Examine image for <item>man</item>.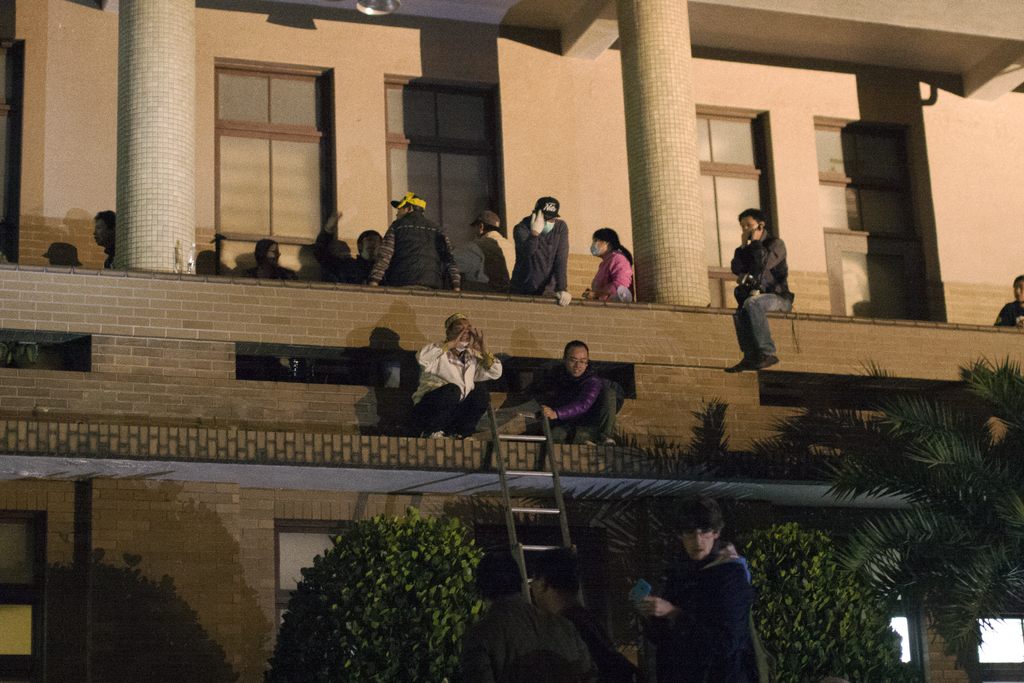
Examination result: x1=724, y1=204, x2=810, y2=376.
